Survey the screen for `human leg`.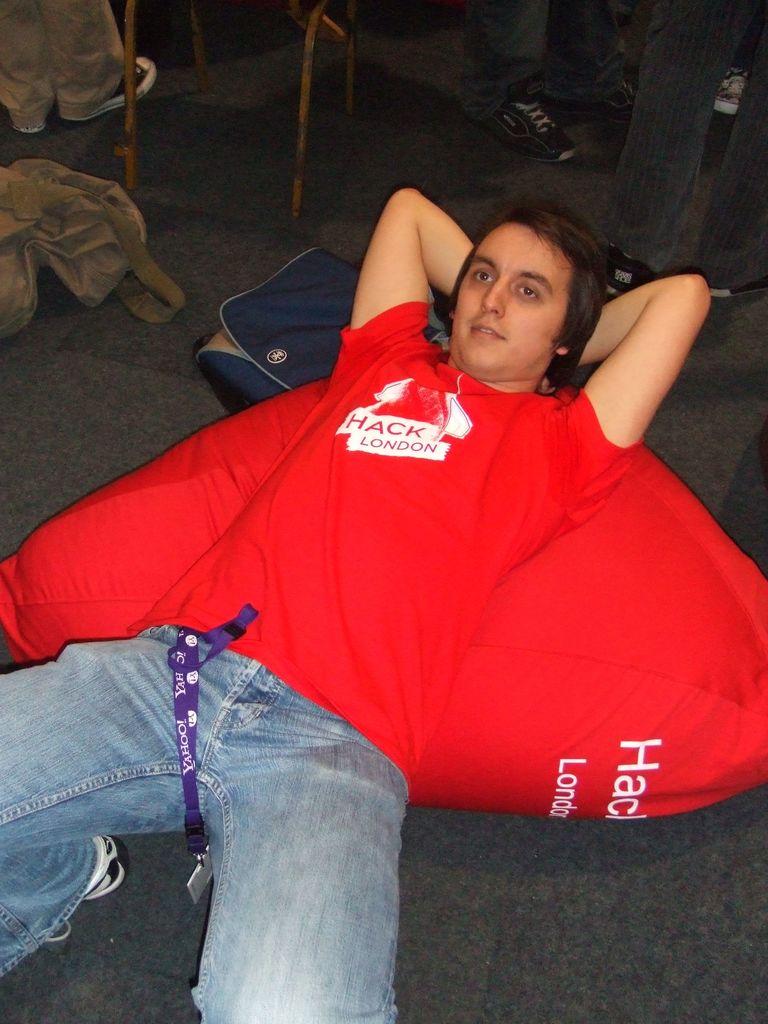
Survey found: 196:688:397:1023.
